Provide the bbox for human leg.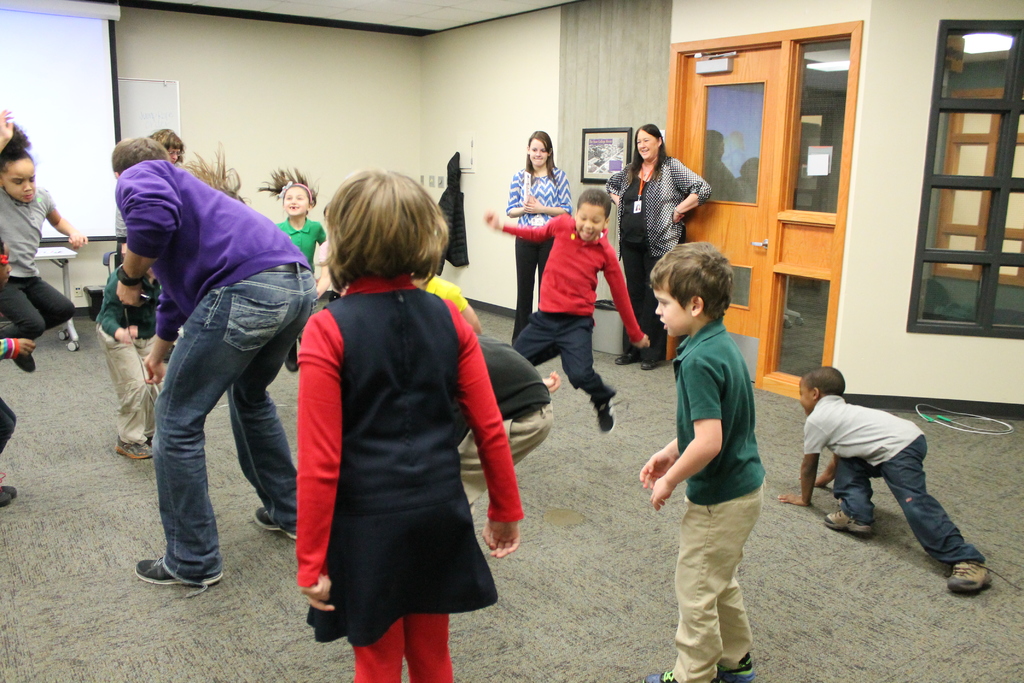
x1=563 y1=318 x2=615 y2=428.
